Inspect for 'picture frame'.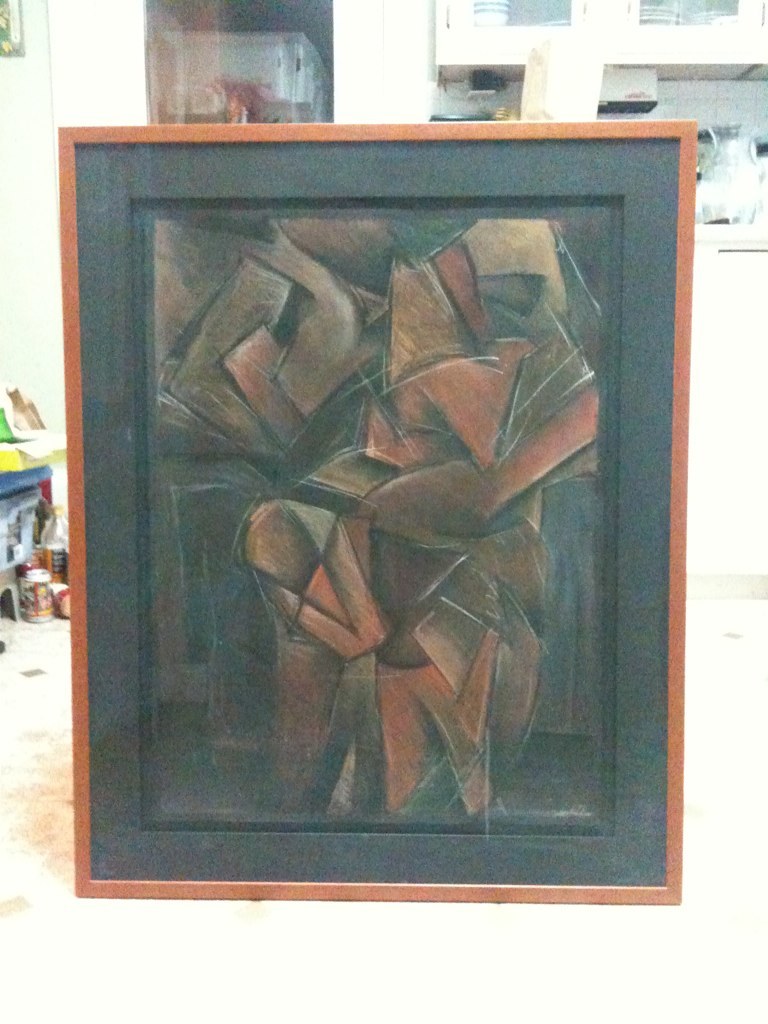
Inspection: (31,112,712,923).
